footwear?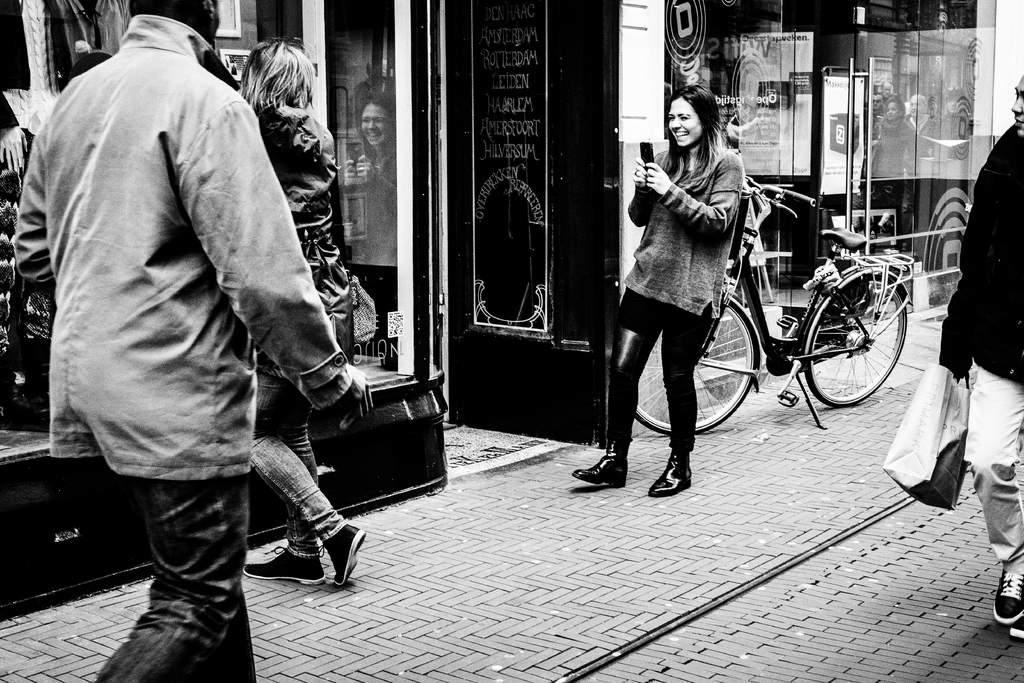
{"x1": 645, "y1": 451, "x2": 692, "y2": 497}
